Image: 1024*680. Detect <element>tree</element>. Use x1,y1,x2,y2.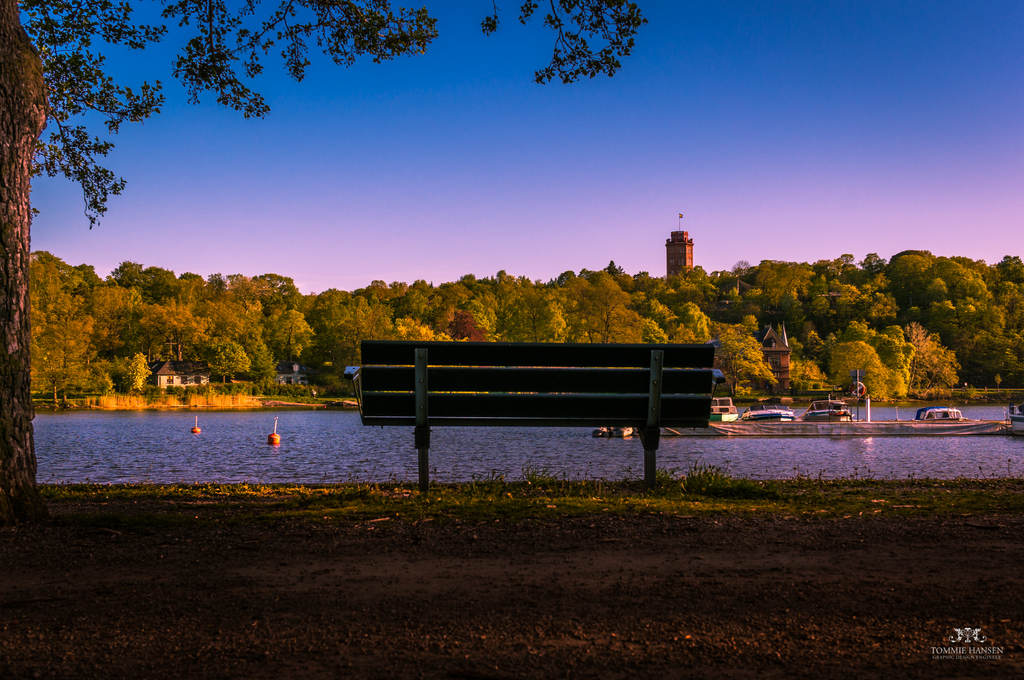
311,287,351,309.
